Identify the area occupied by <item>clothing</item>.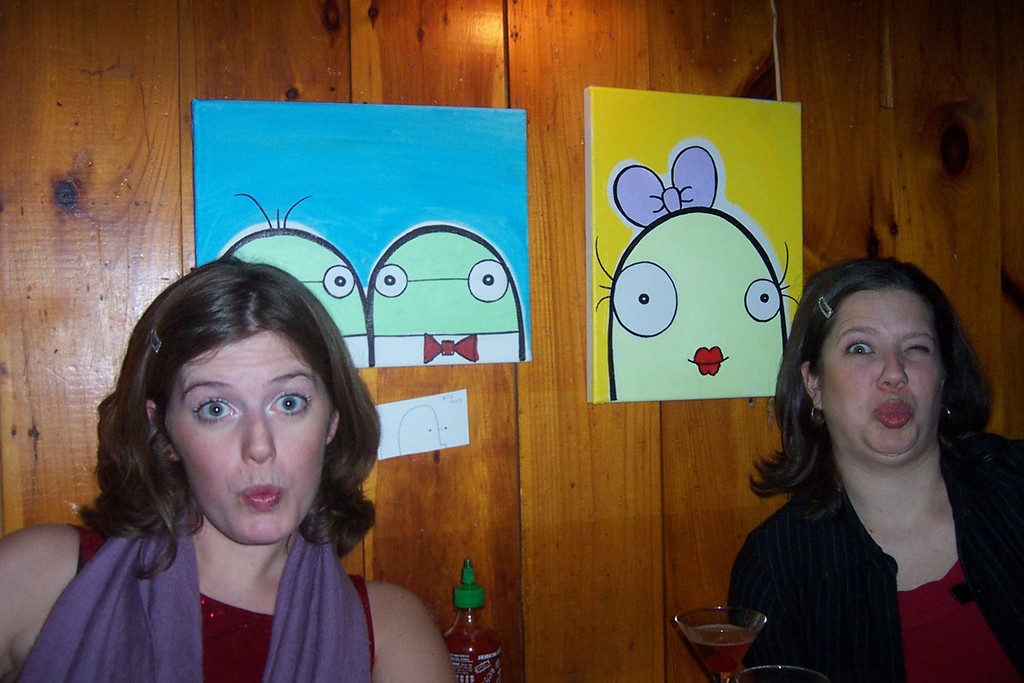
Area: box=[722, 452, 1023, 682].
